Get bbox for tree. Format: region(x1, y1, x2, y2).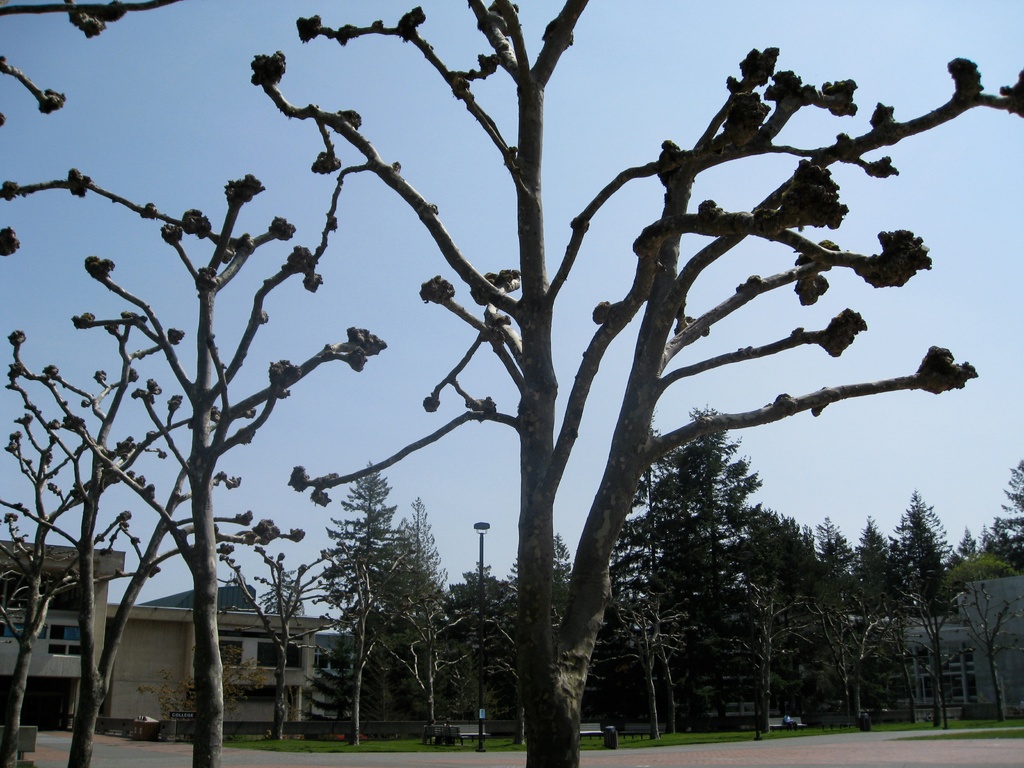
region(320, 453, 399, 745).
